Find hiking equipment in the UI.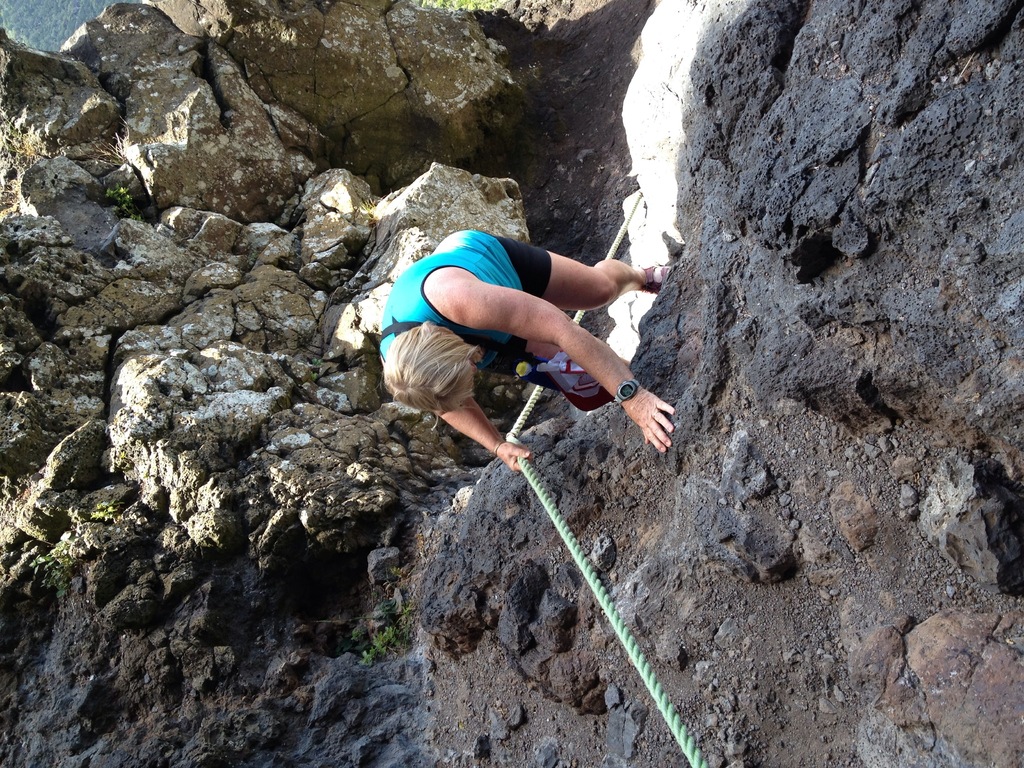
UI element at 631:255:684:302.
